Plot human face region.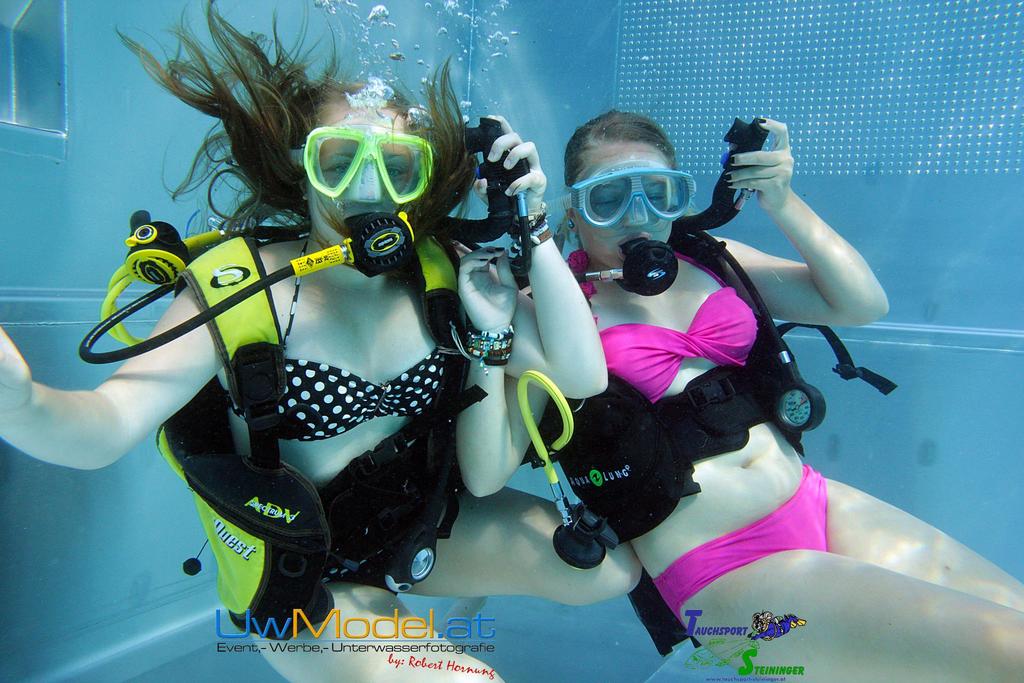
Plotted at pyautogui.locateOnScreen(579, 132, 675, 266).
